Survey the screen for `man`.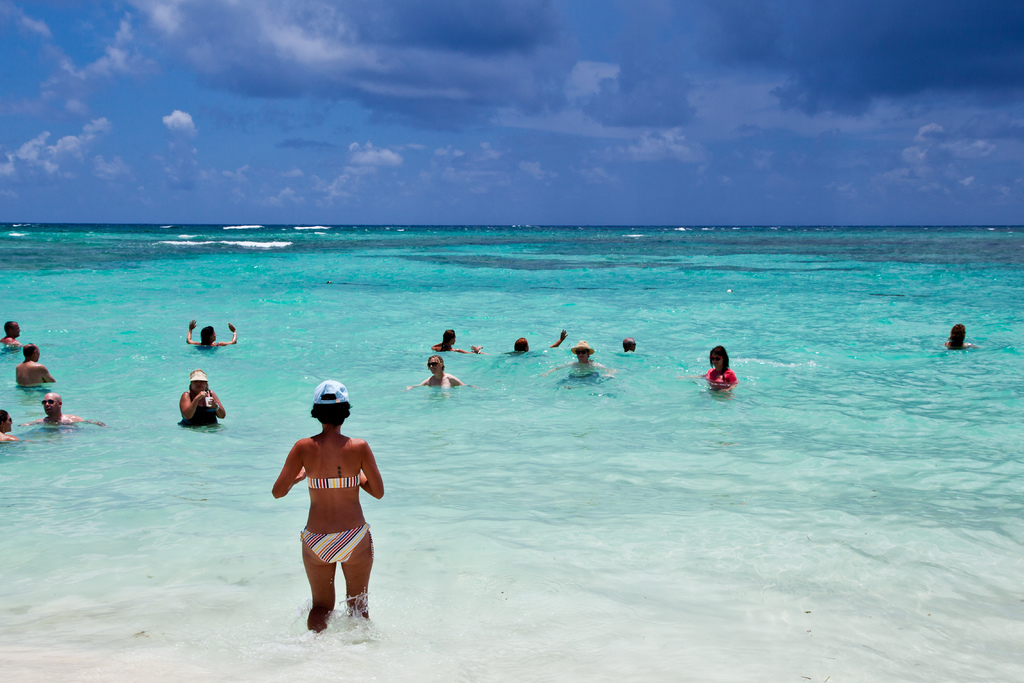
Survey found: x1=13, y1=341, x2=57, y2=407.
